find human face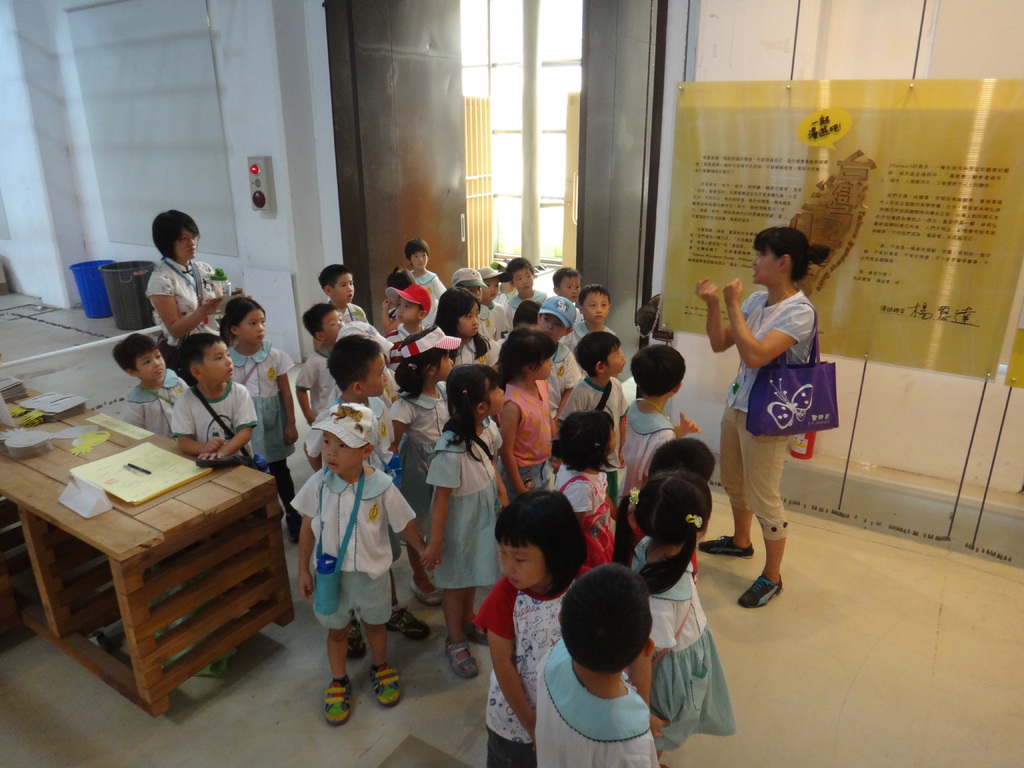
[362, 351, 390, 395]
